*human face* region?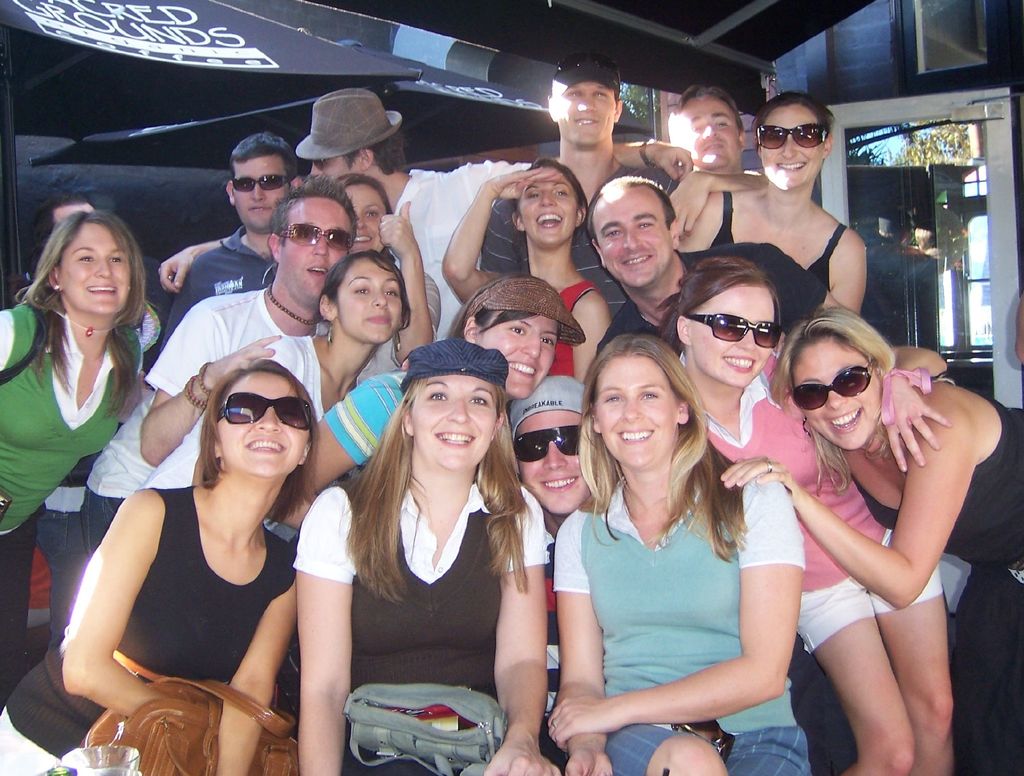
crop(215, 369, 306, 479)
